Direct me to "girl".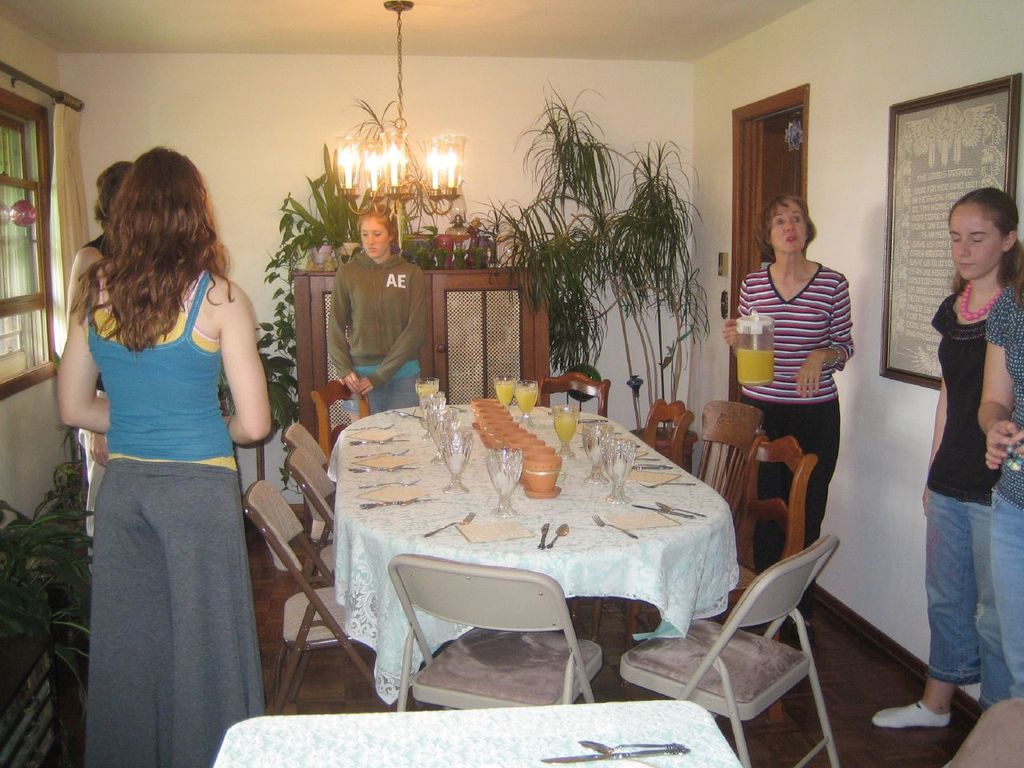
Direction: [730, 194, 853, 572].
